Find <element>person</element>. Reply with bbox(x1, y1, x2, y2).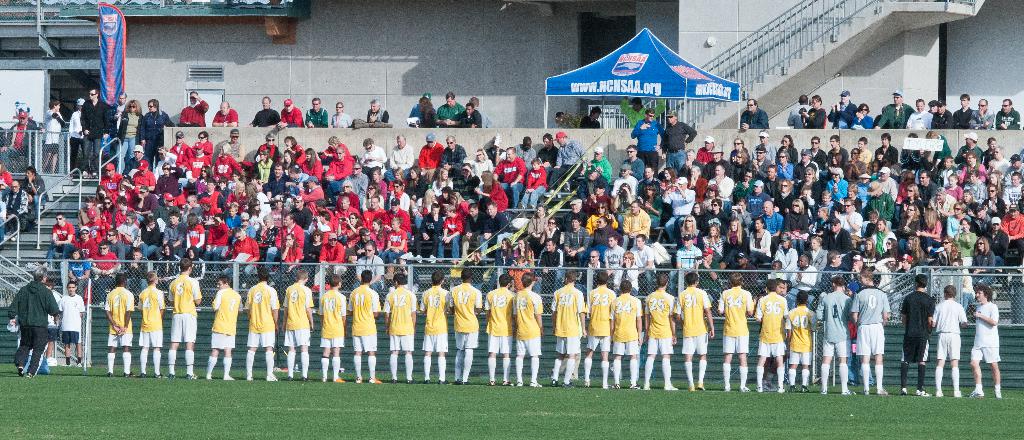
bbox(1002, 176, 1023, 207).
